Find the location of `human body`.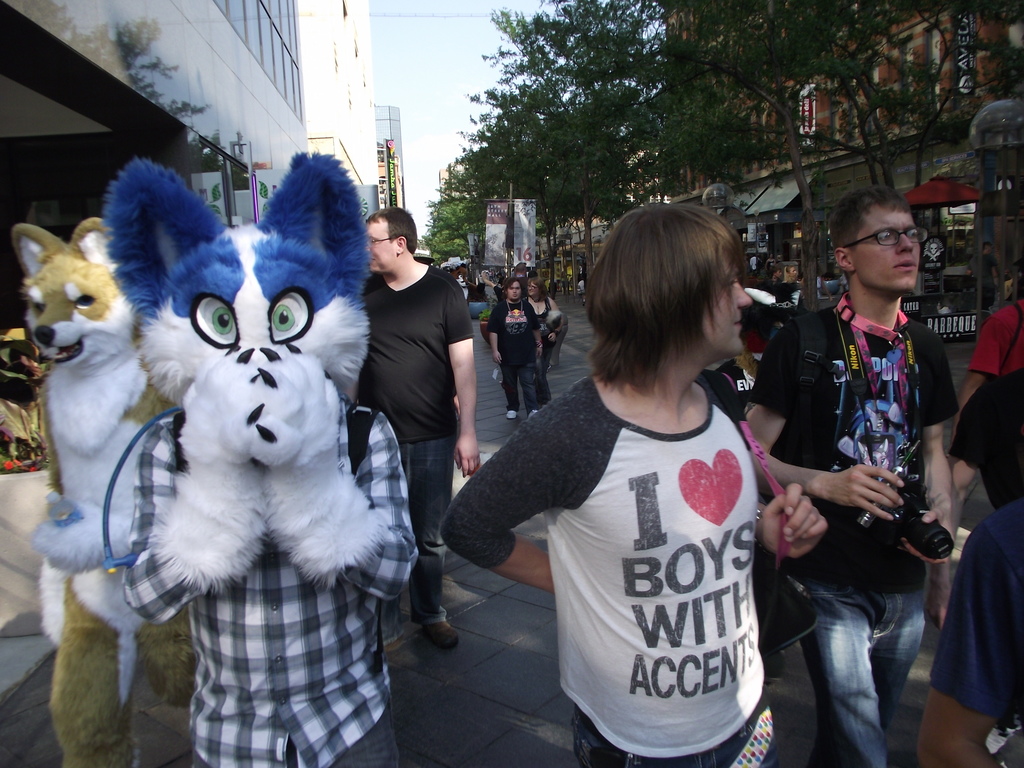
Location: (x1=438, y1=203, x2=826, y2=767).
